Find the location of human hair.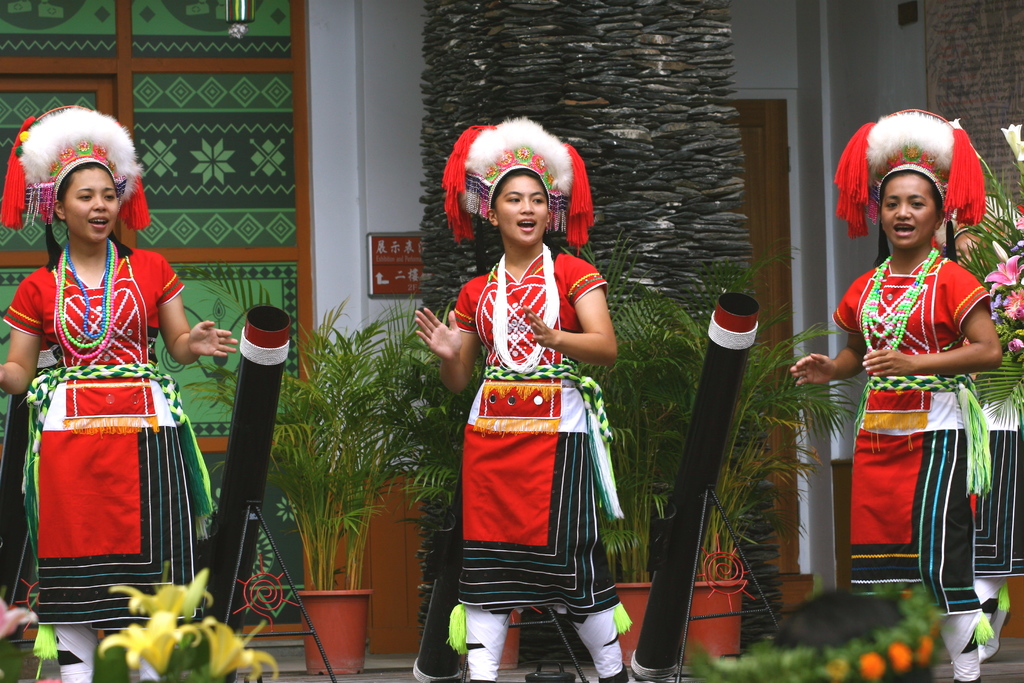
Location: [x1=491, y1=166, x2=561, y2=250].
